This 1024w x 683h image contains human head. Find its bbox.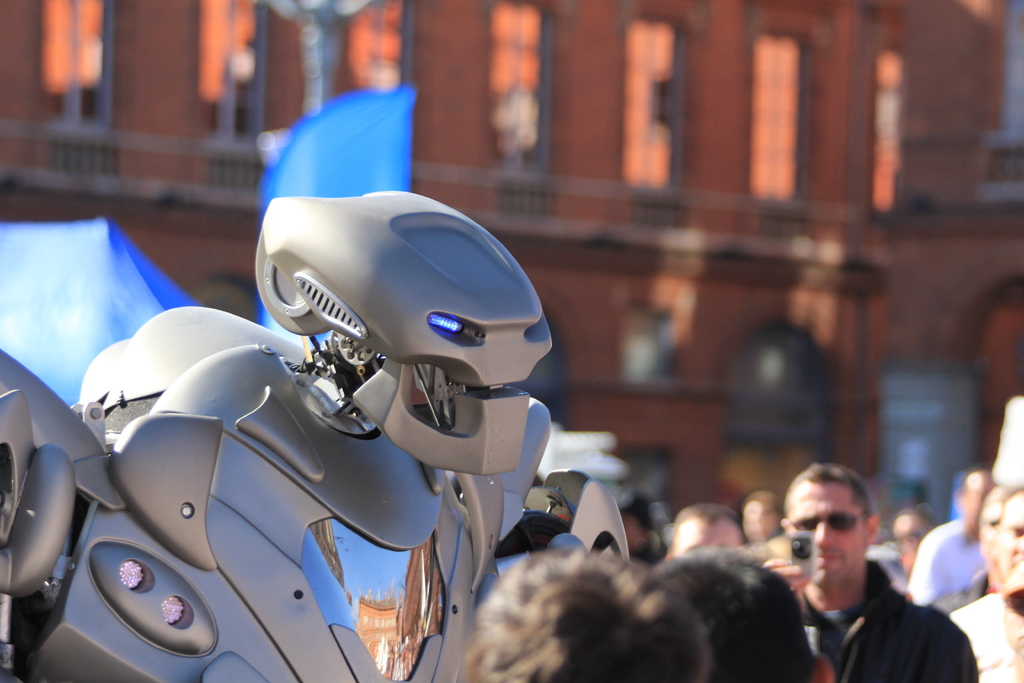
bbox=[780, 470, 898, 610].
